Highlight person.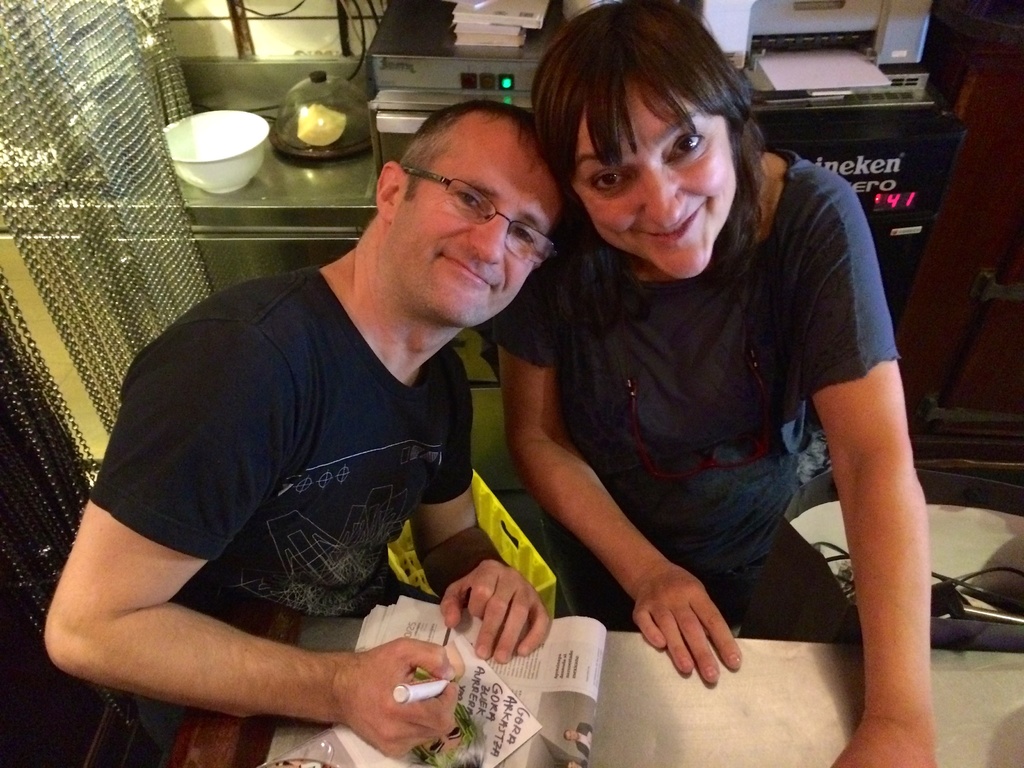
Highlighted region: <bbox>482, 0, 941, 767</bbox>.
